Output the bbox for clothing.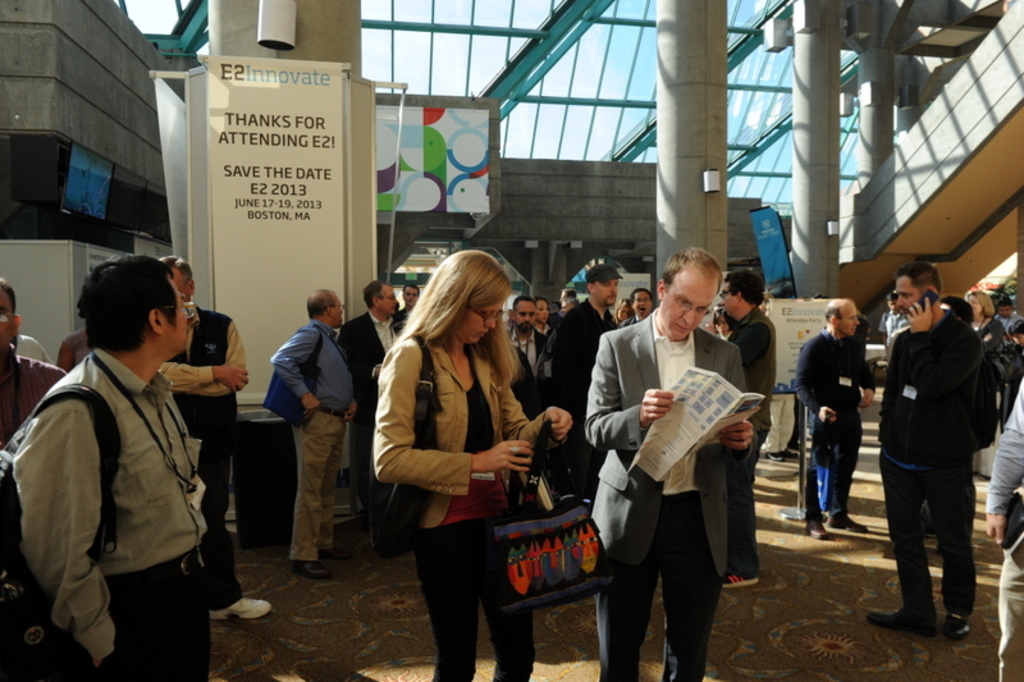
799,329,869,523.
